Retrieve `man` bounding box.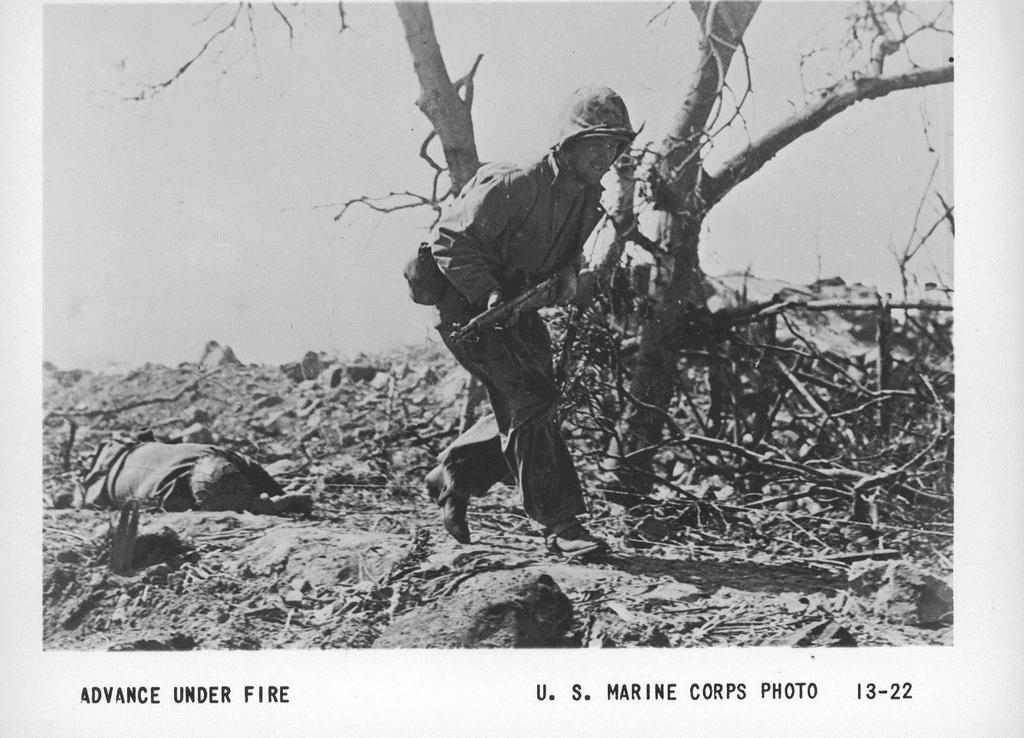
Bounding box: bbox=(398, 89, 635, 557).
